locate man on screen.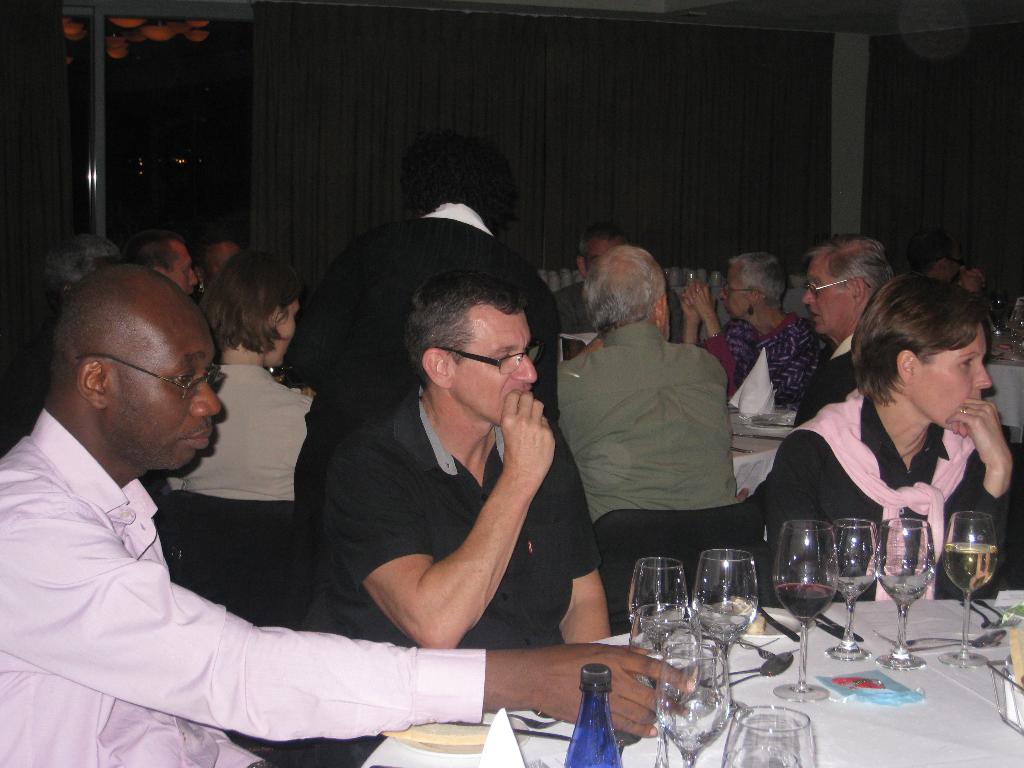
On screen at x1=0, y1=264, x2=697, y2=767.
